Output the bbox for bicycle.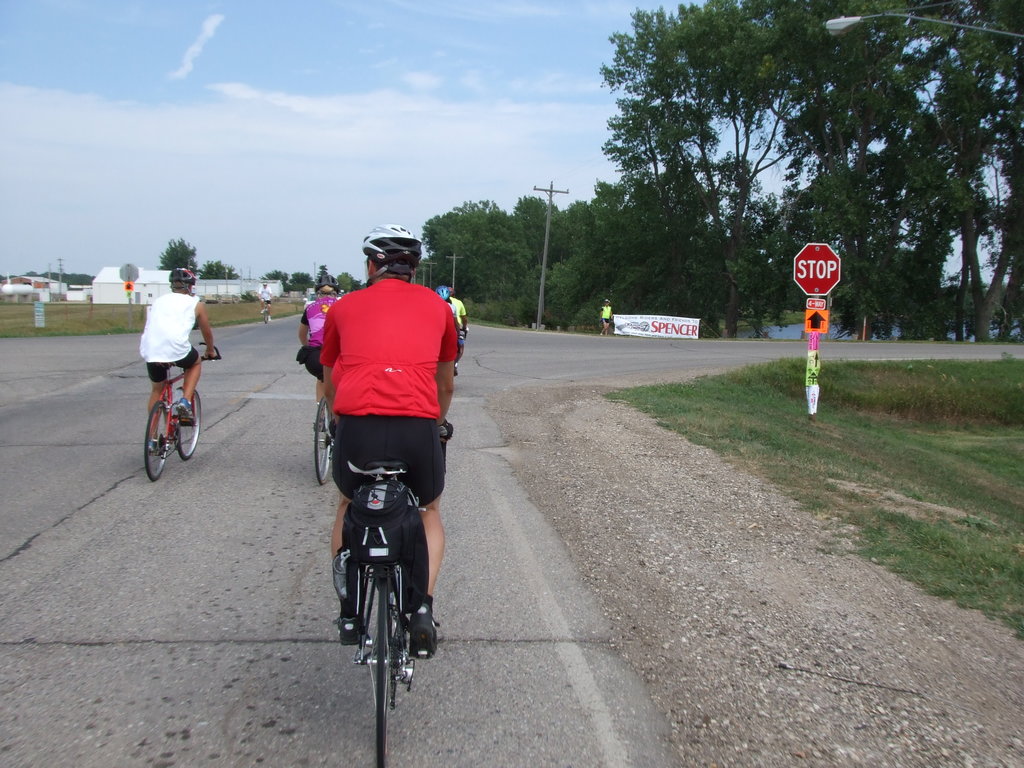
Rect(312, 371, 336, 488).
